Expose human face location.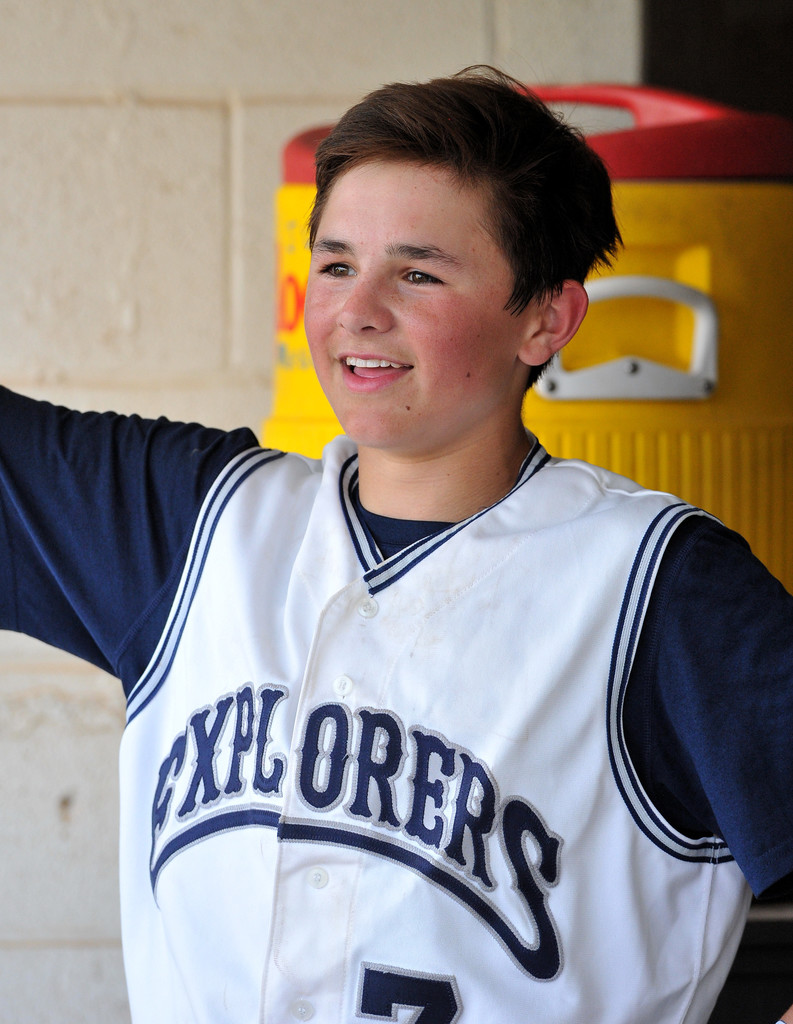
Exposed at 305 161 518 448.
